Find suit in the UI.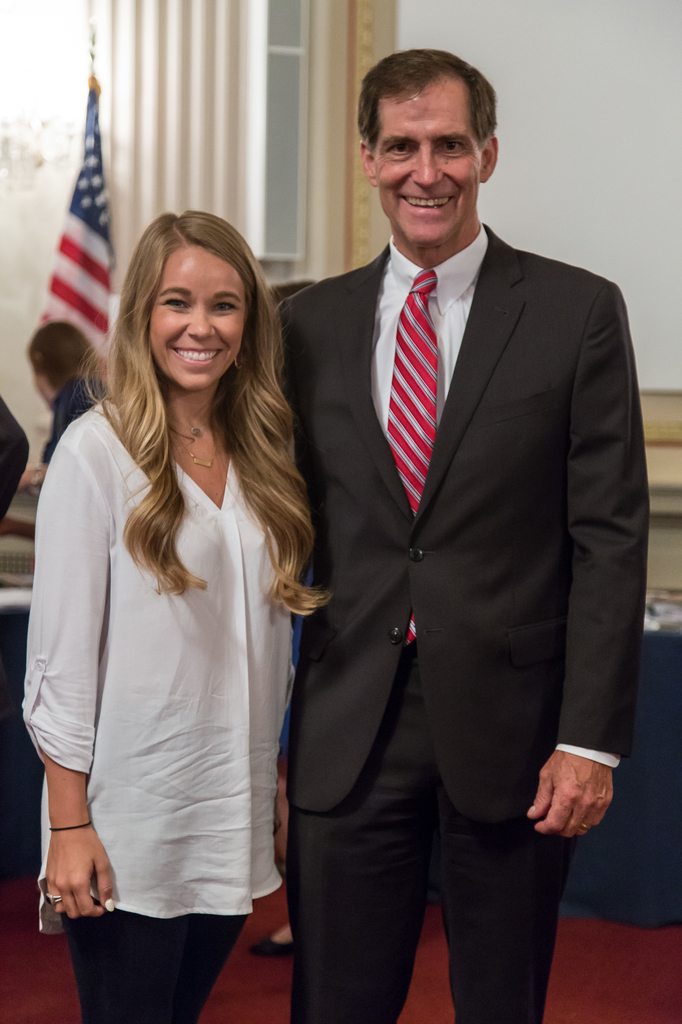
UI element at detection(274, 42, 647, 1023).
